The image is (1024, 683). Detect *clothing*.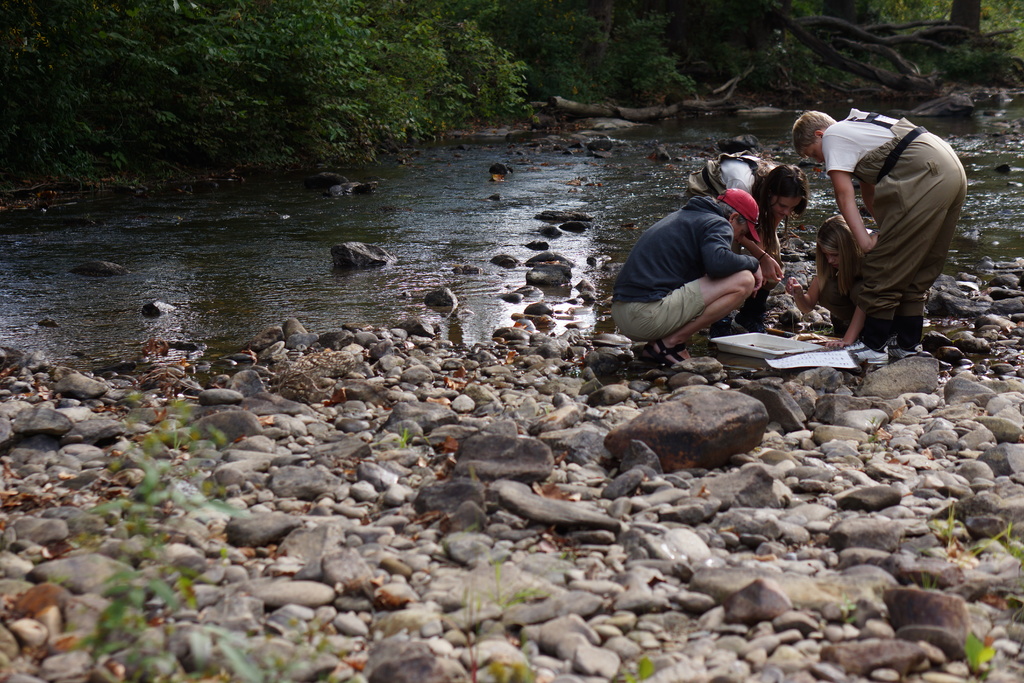
Detection: 823 105 967 310.
